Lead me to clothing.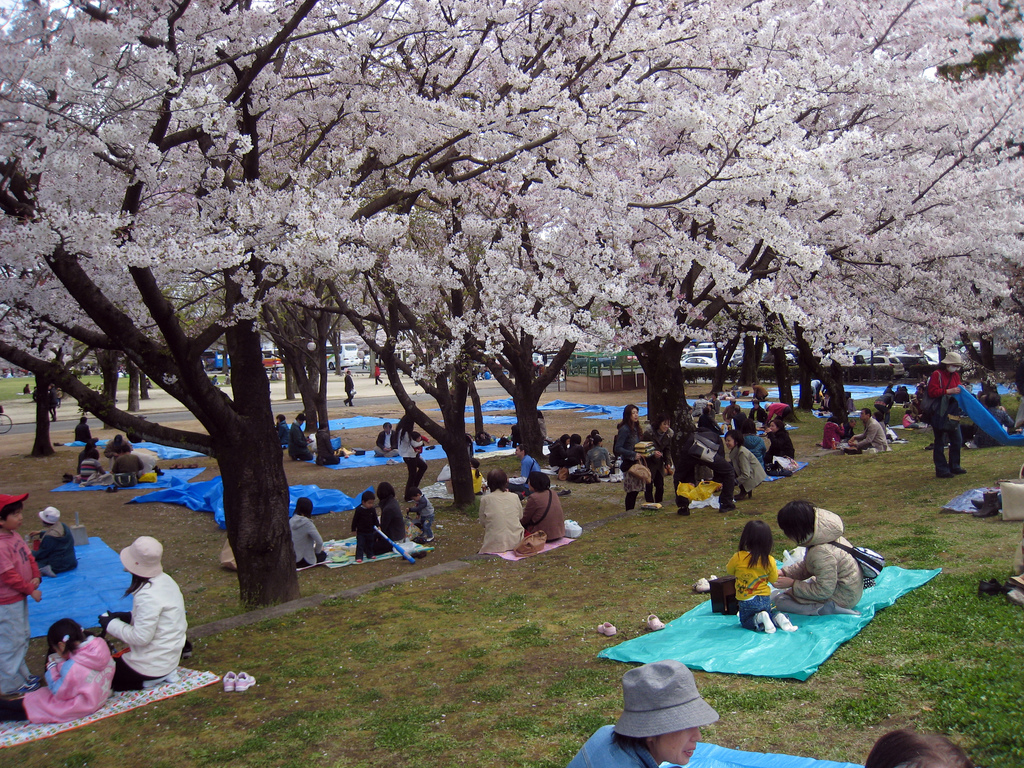
Lead to x1=721, y1=547, x2=781, y2=627.
